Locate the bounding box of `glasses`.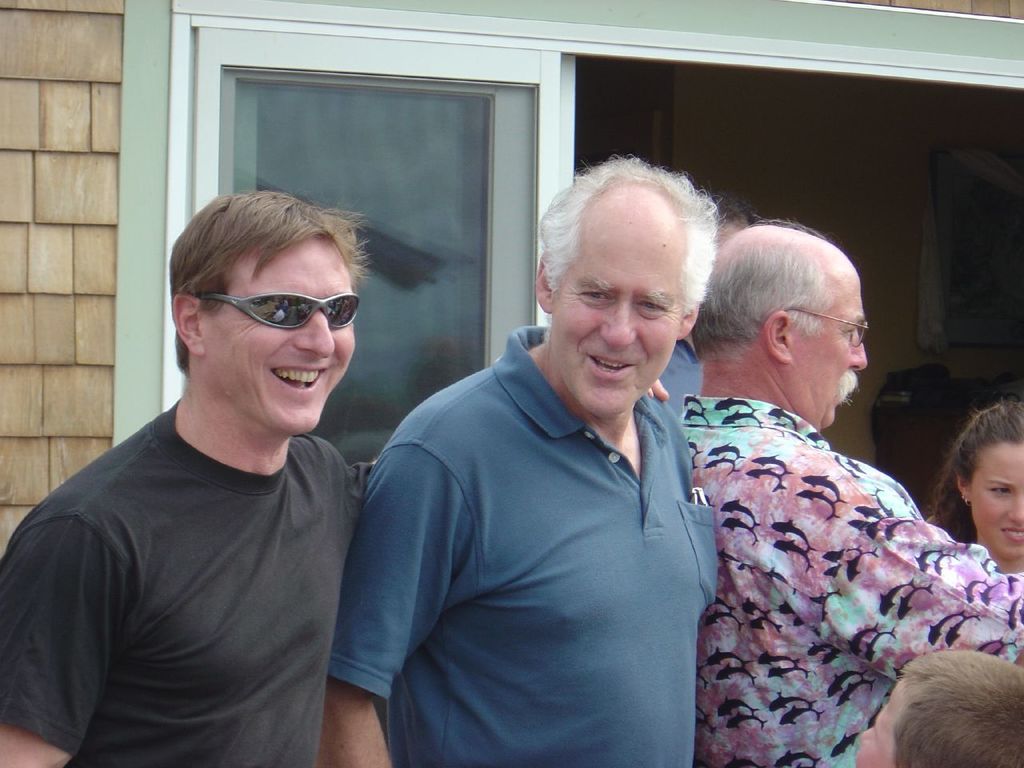
Bounding box: [200, 294, 364, 330].
